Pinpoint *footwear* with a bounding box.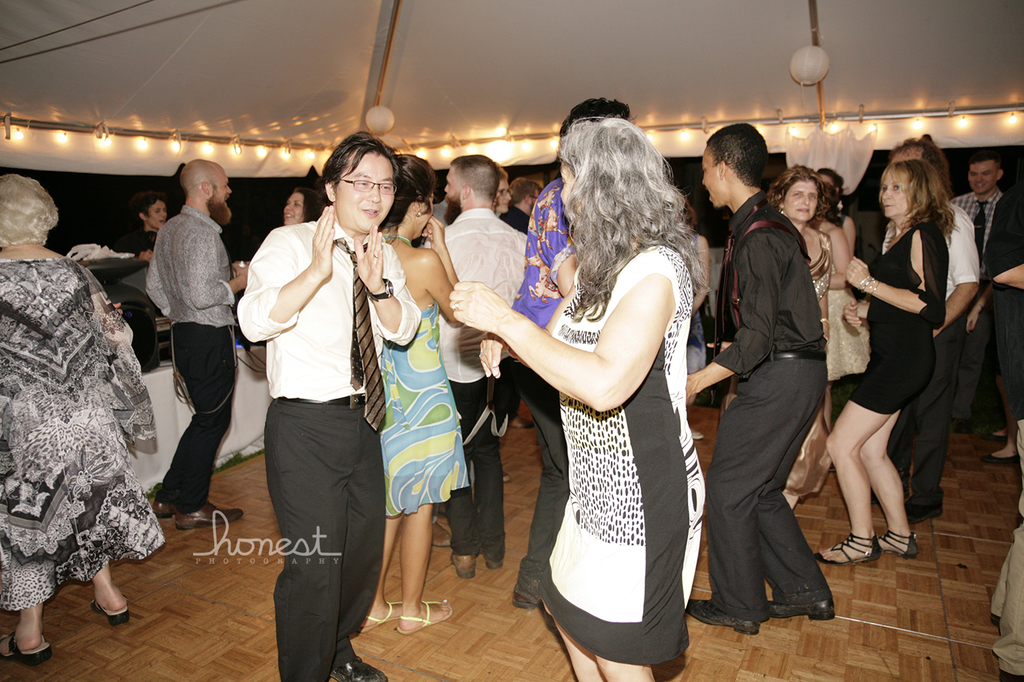
Rect(767, 599, 833, 623).
